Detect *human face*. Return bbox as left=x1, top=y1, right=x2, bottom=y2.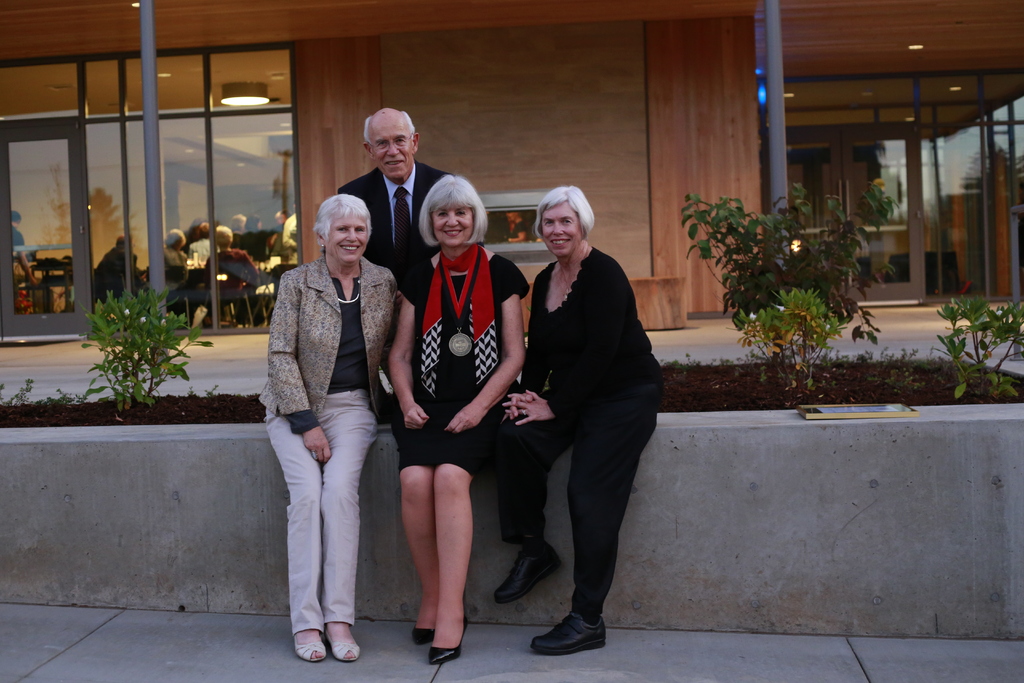
left=328, top=209, right=369, bottom=264.
